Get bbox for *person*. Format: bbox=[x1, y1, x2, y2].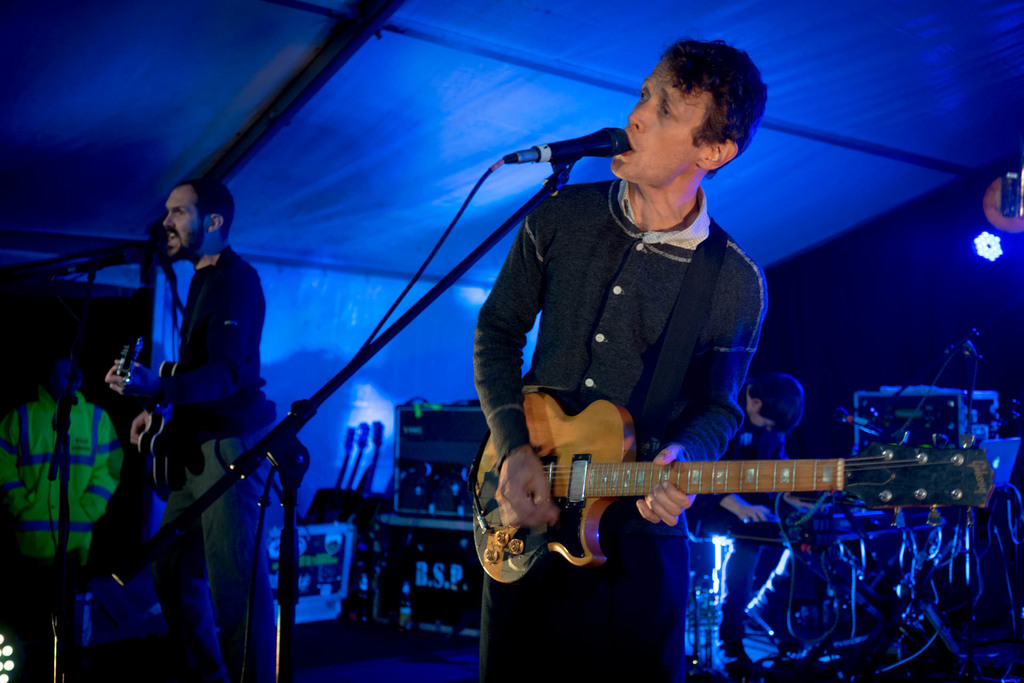
bbox=[104, 177, 282, 682].
